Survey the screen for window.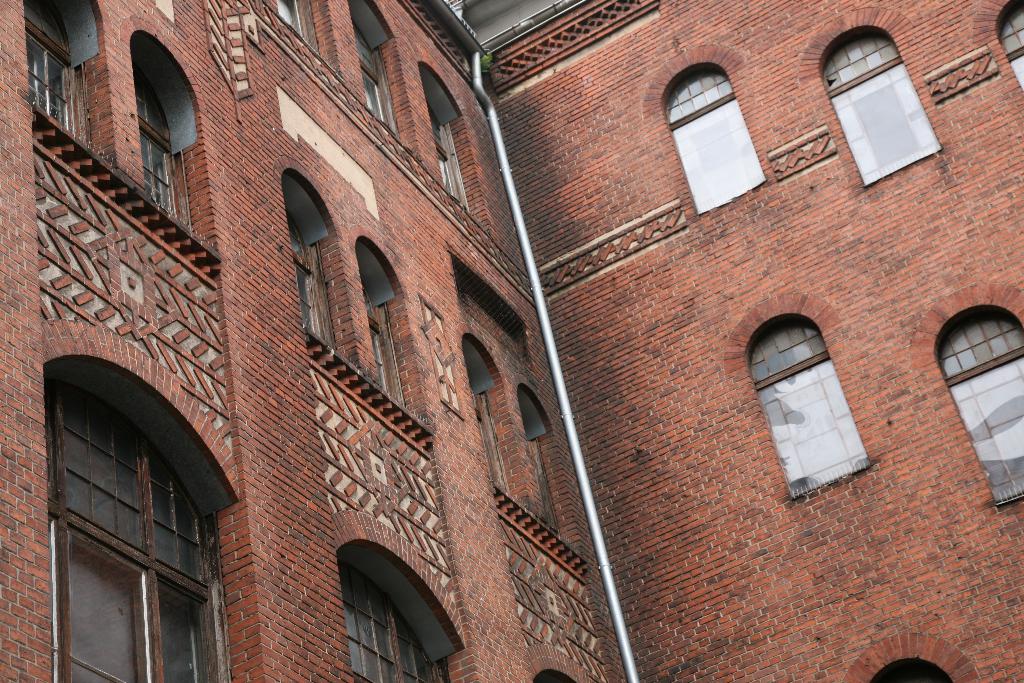
Survey found: <box>938,308,1023,513</box>.
